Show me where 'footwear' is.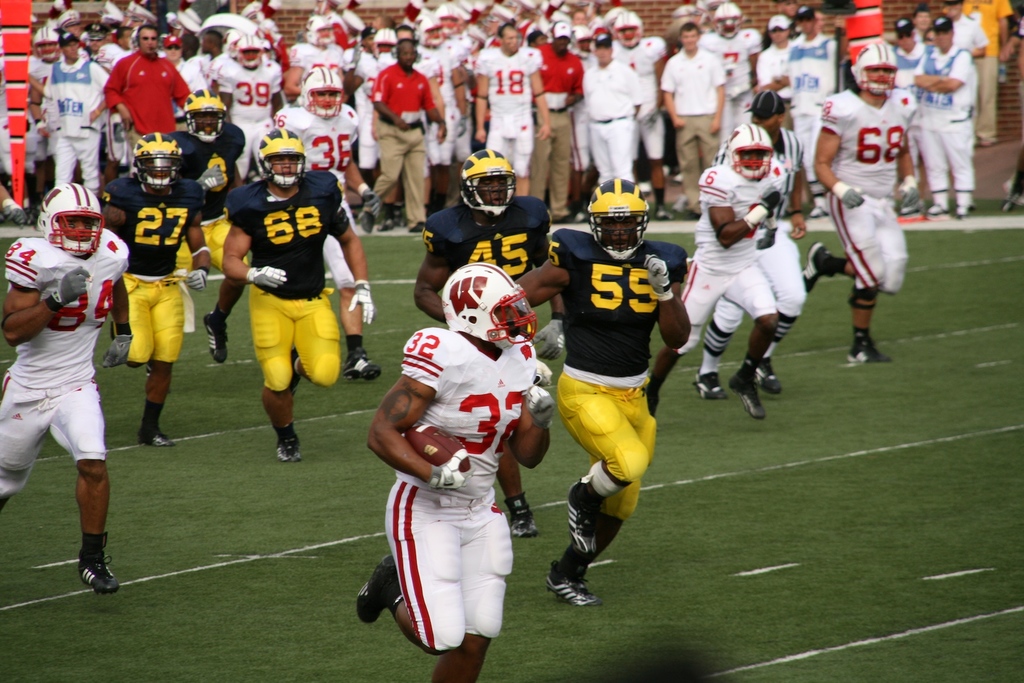
'footwear' is at box(688, 371, 724, 402).
